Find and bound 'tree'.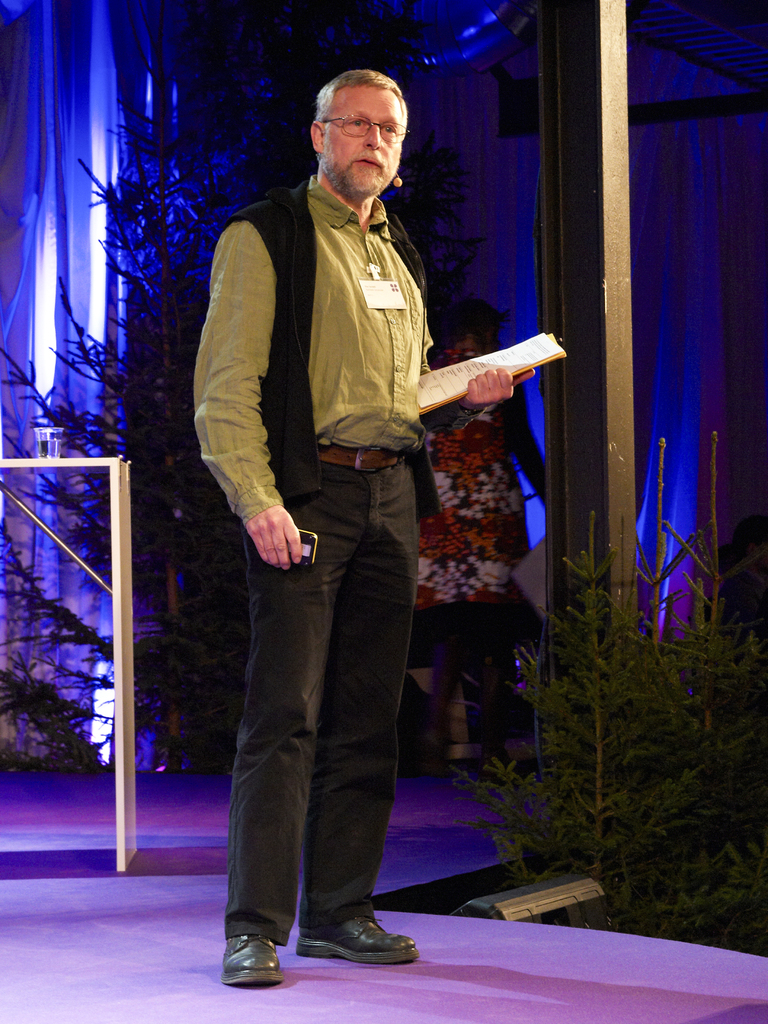
Bound: x1=0 y1=0 x2=513 y2=774.
